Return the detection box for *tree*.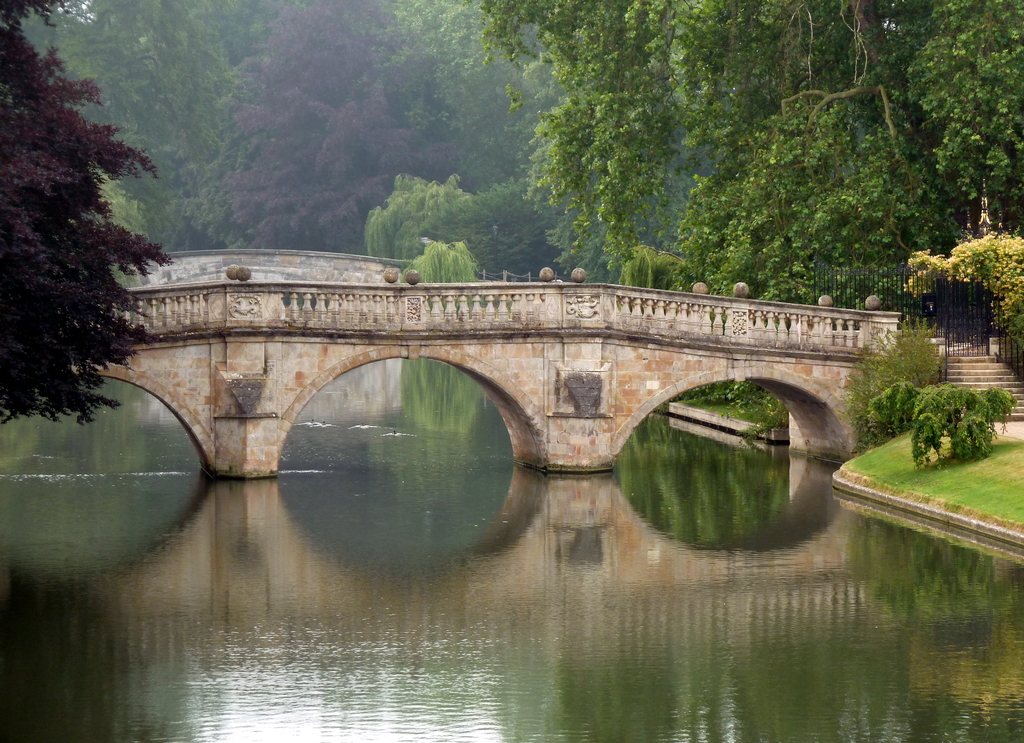
locate(24, 0, 241, 244).
